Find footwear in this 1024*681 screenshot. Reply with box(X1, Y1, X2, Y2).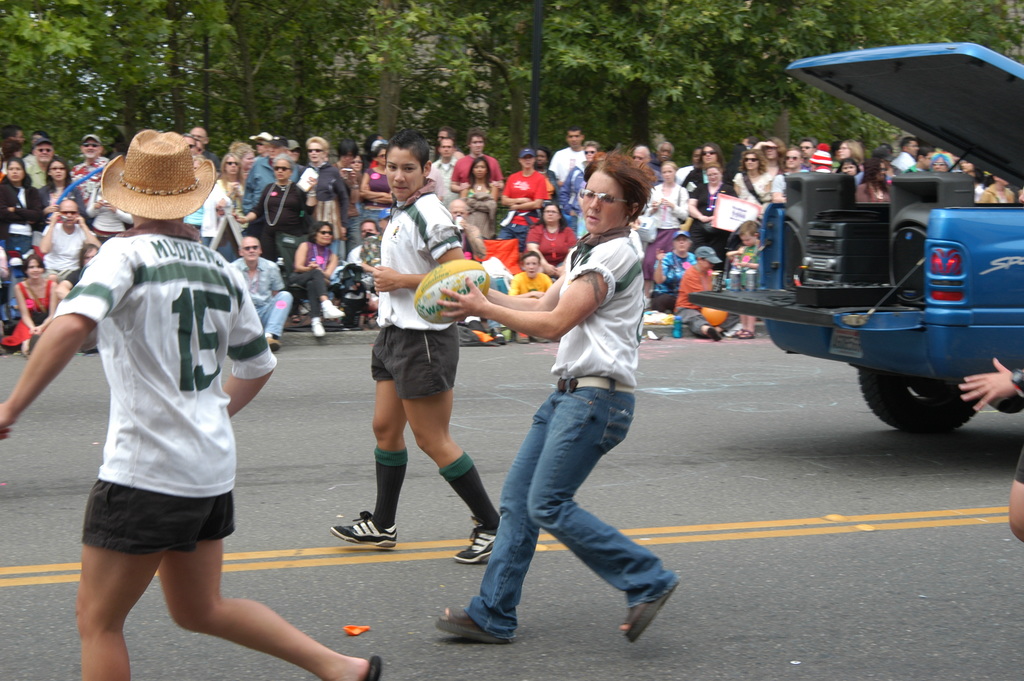
box(451, 511, 504, 567).
